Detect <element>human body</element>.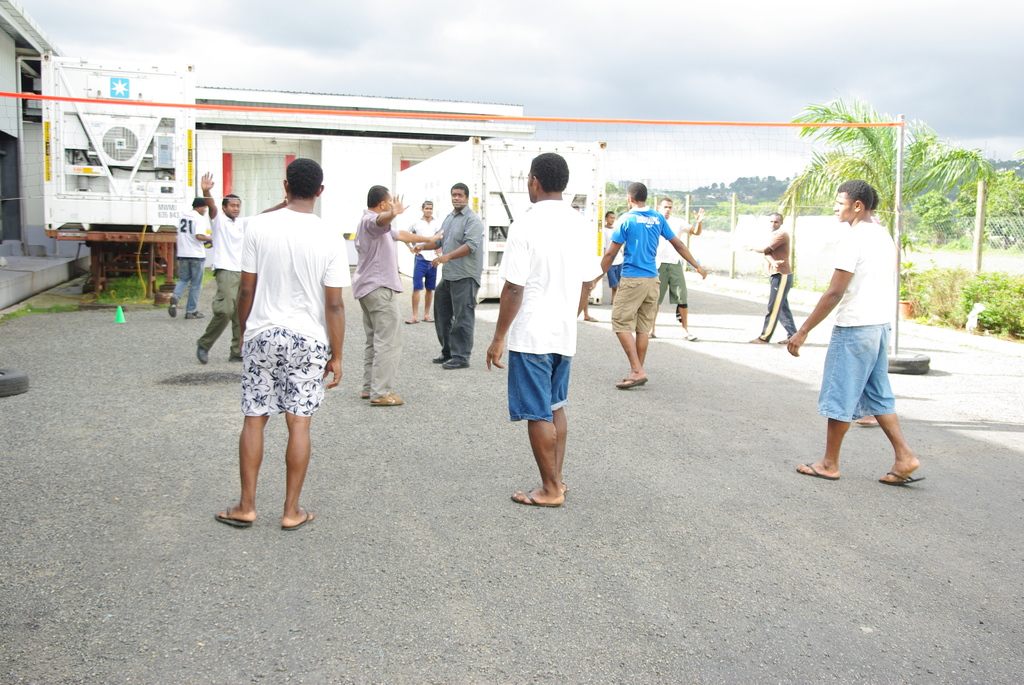
Detected at [212,151,342,567].
